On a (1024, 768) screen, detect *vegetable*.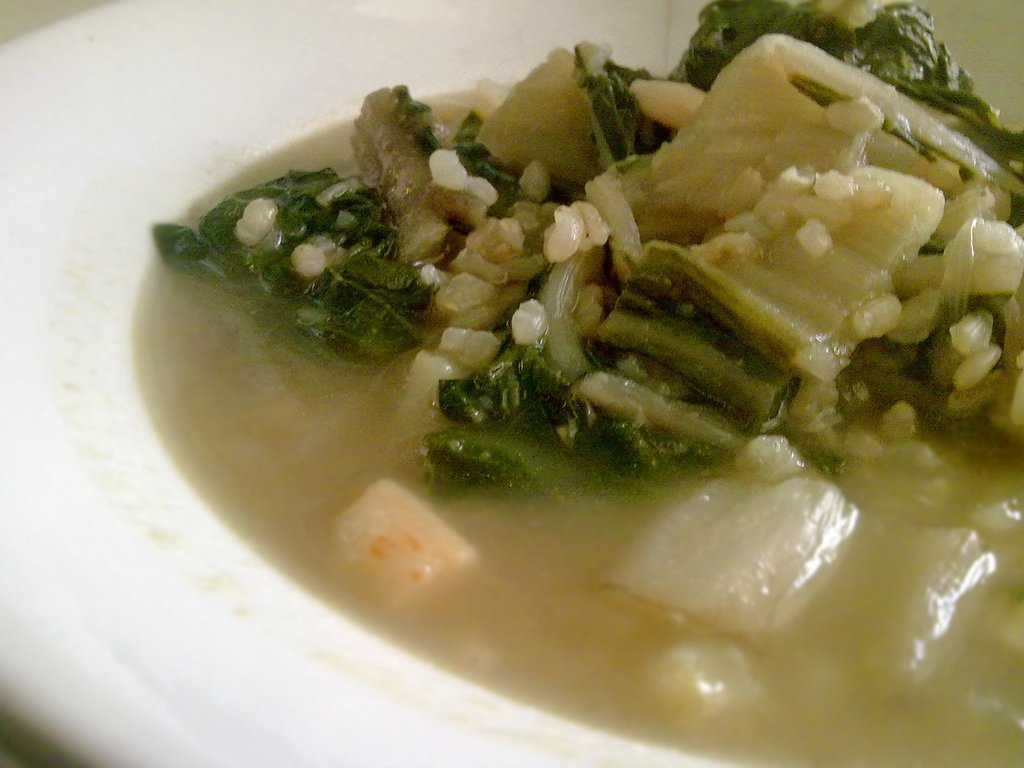
pyautogui.locateOnScreen(416, 338, 727, 512).
